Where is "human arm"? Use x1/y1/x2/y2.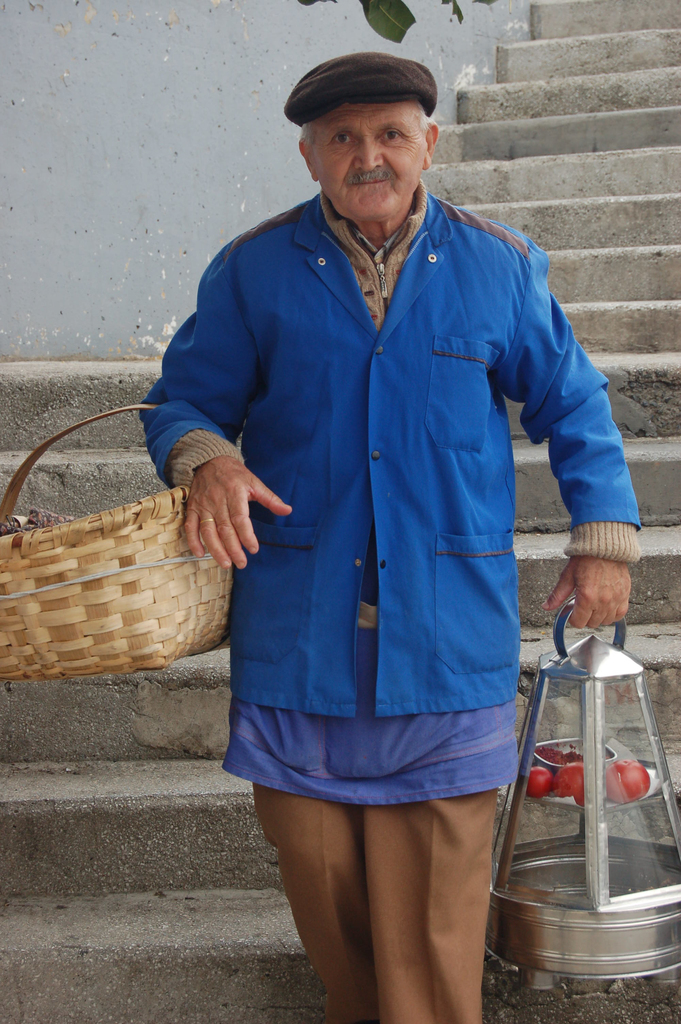
137/221/302/586.
